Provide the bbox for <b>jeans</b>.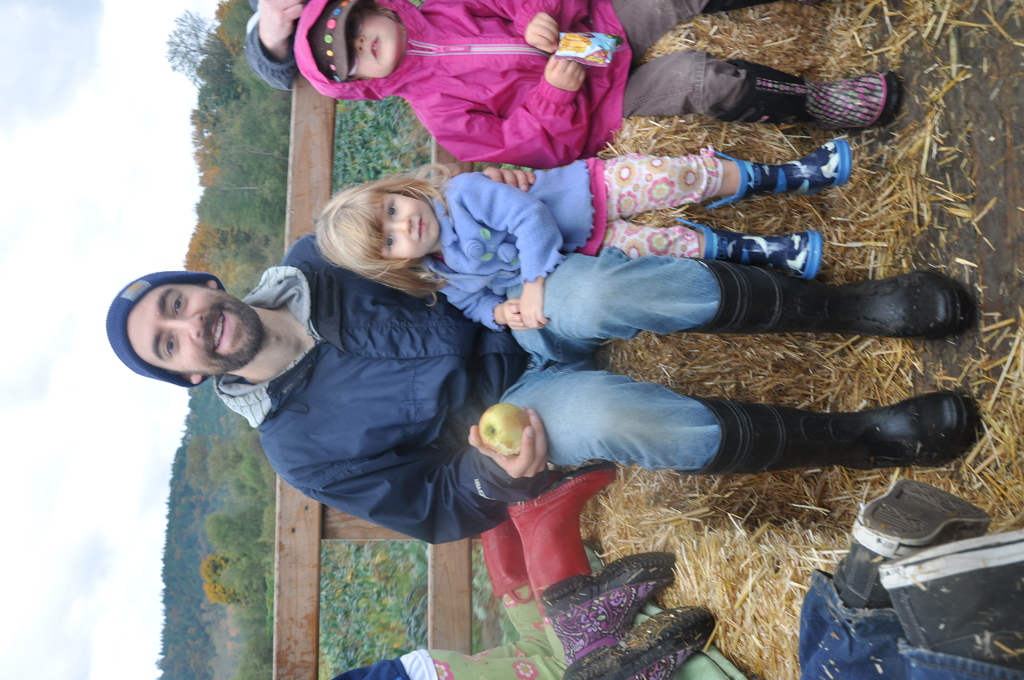
left=498, top=243, right=723, bottom=472.
